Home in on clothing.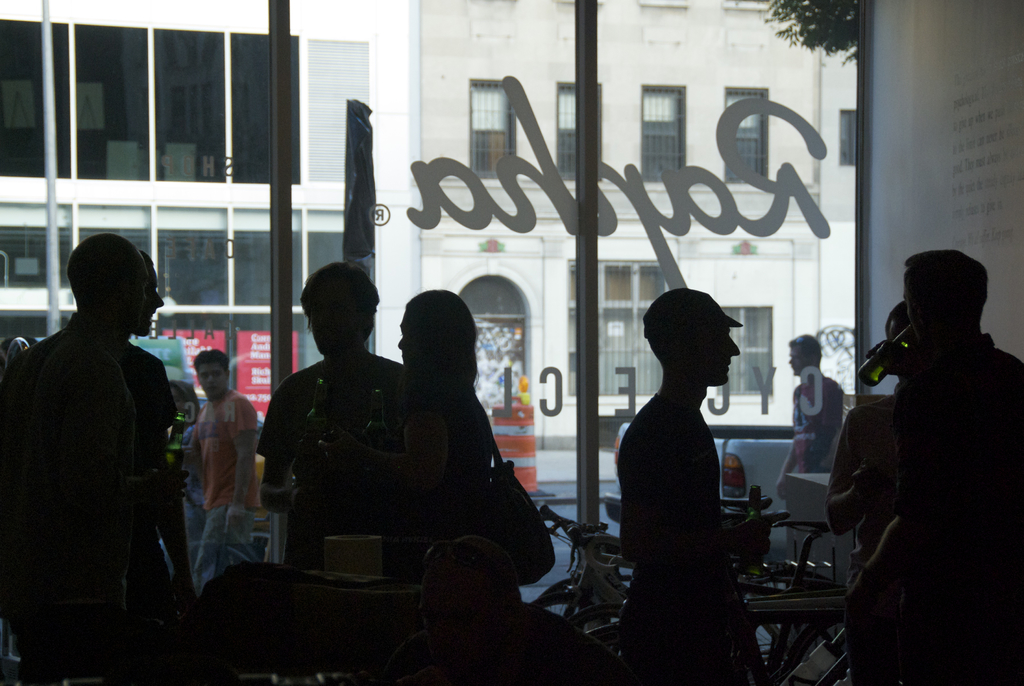
Homed in at locate(400, 384, 489, 579).
